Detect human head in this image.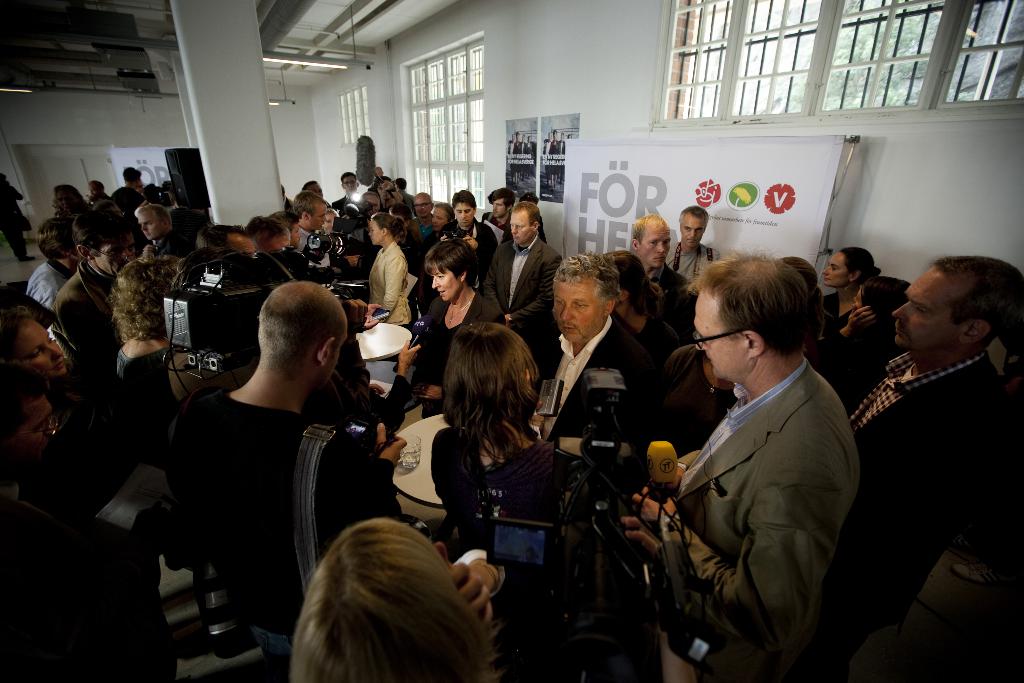
Detection: 294/188/323/233.
